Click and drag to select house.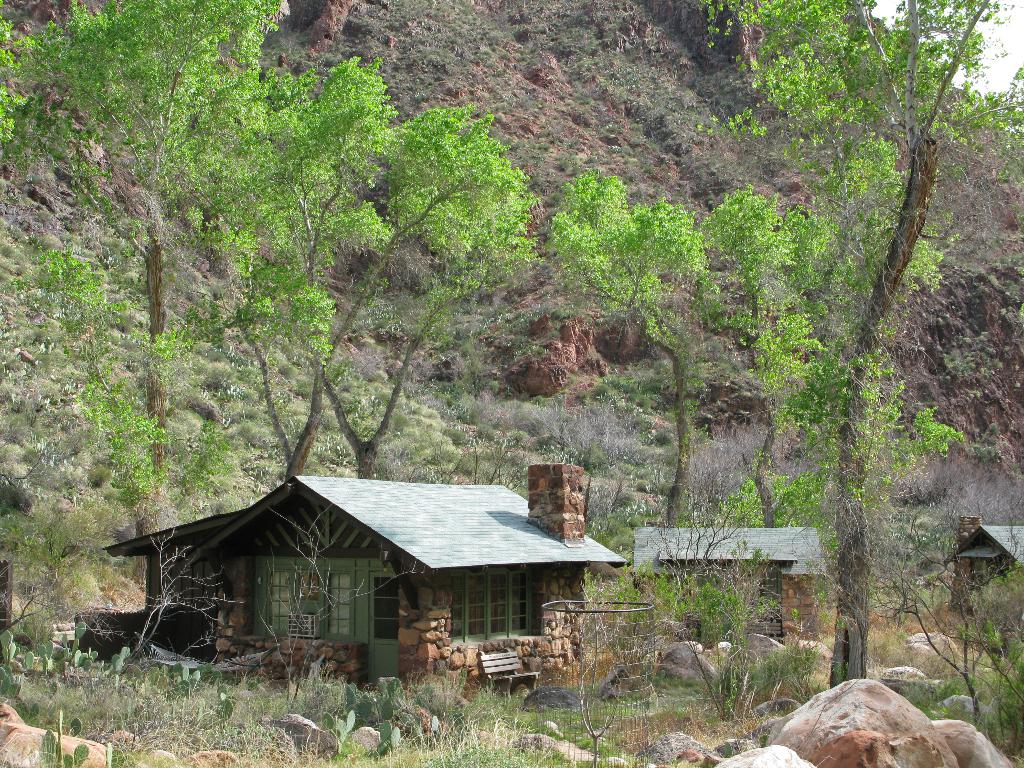
Selection: [129, 436, 629, 707].
